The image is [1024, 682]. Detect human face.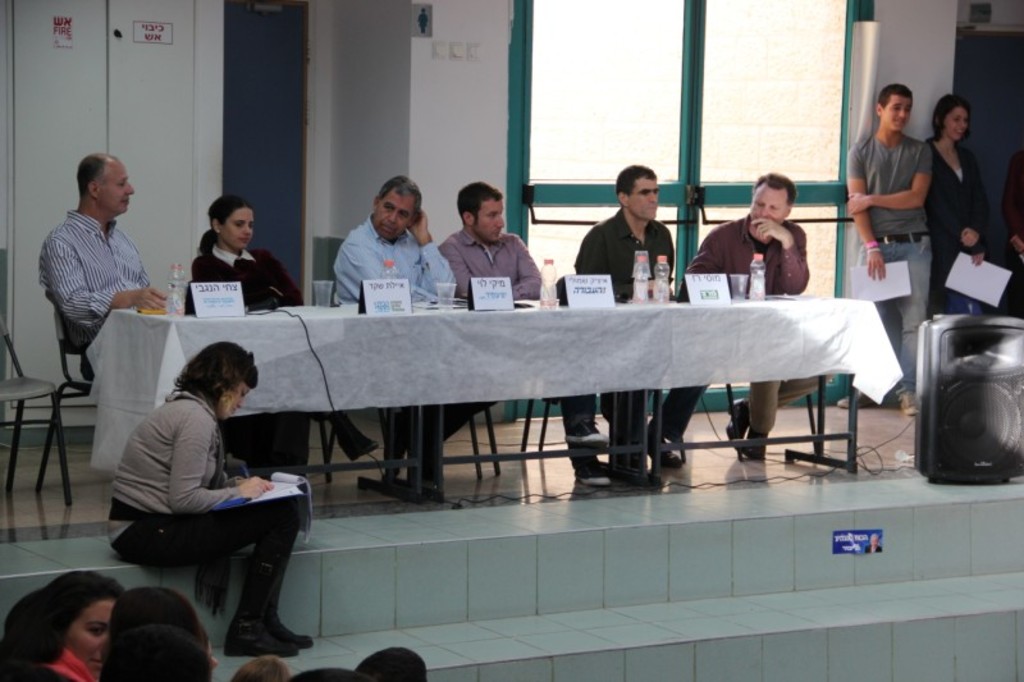
Detection: <bbox>749, 187, 788, 225</bbox>.
